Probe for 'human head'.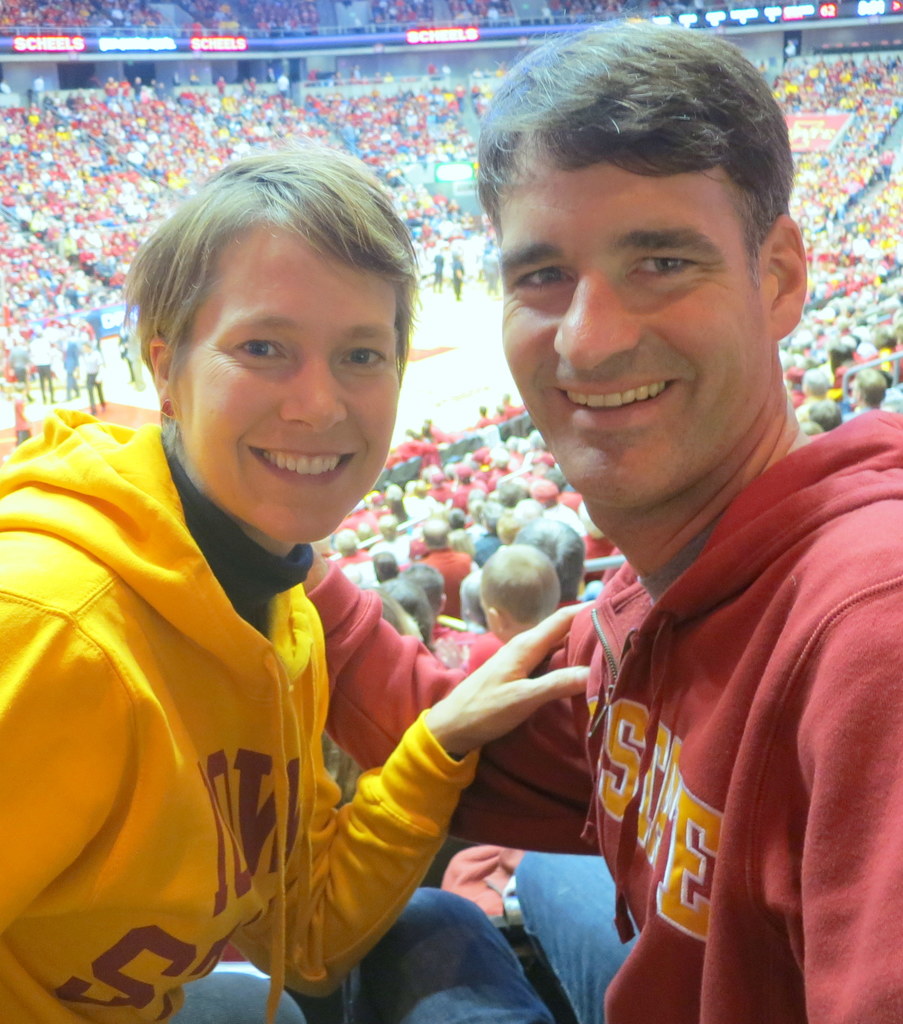
Probe result: [left=482, top=502, right=505, bottom=532].
